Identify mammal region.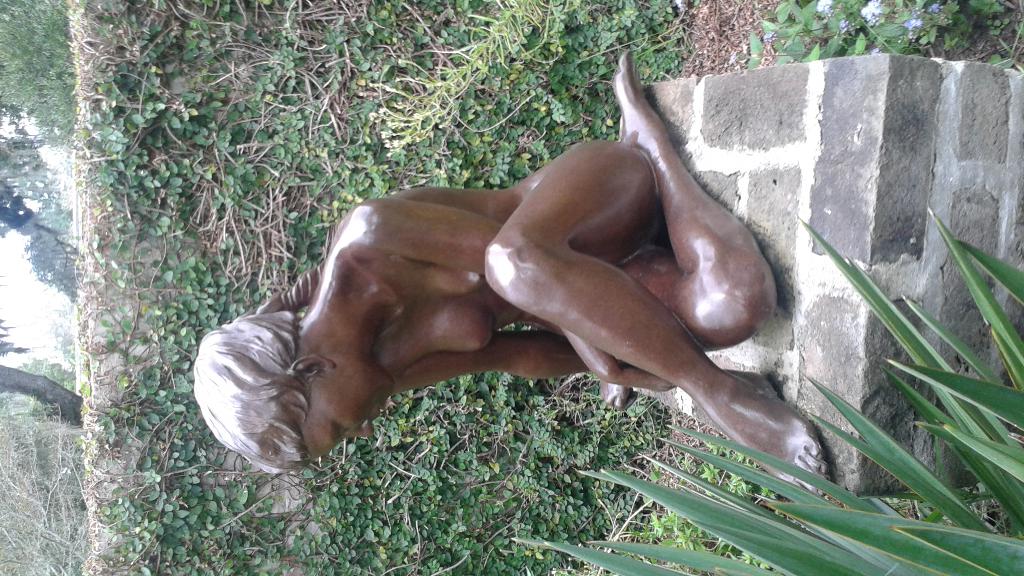
Region: x1=190, y1=100, x2=815, y2=472.
